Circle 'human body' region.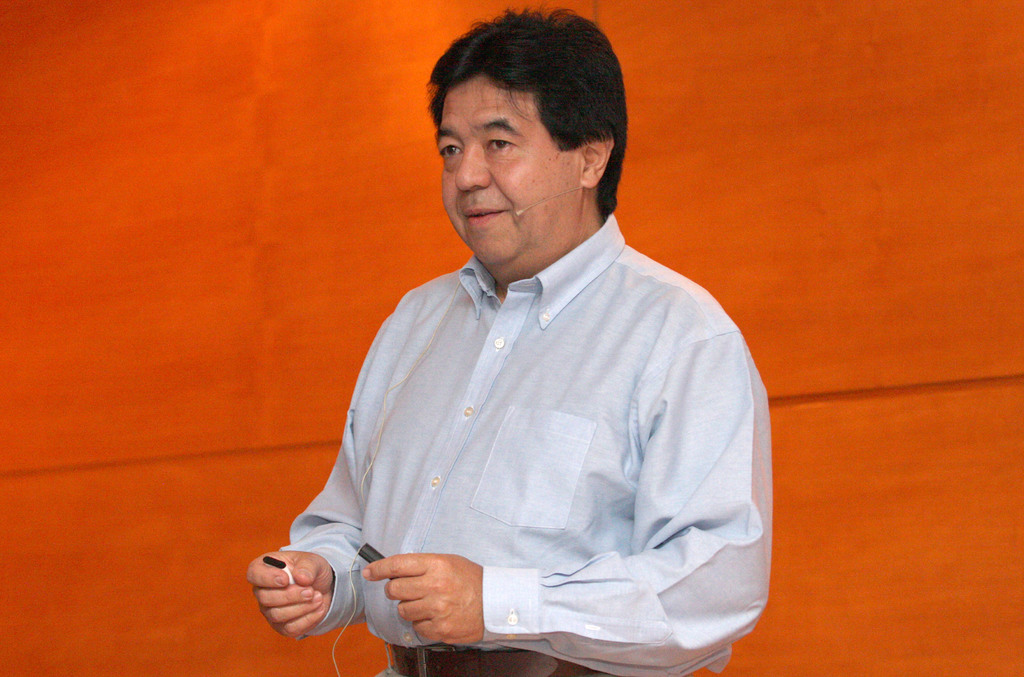
Region: 241, 16, 784, 676.
